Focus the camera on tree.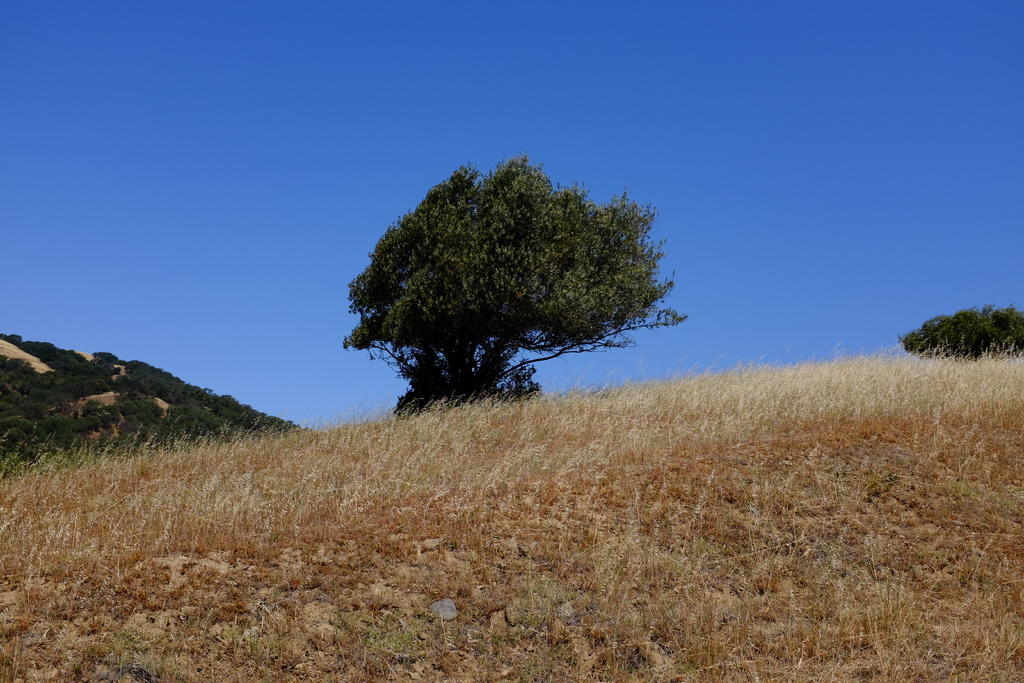
Focus region: box=[339, 137, 684, 424].
